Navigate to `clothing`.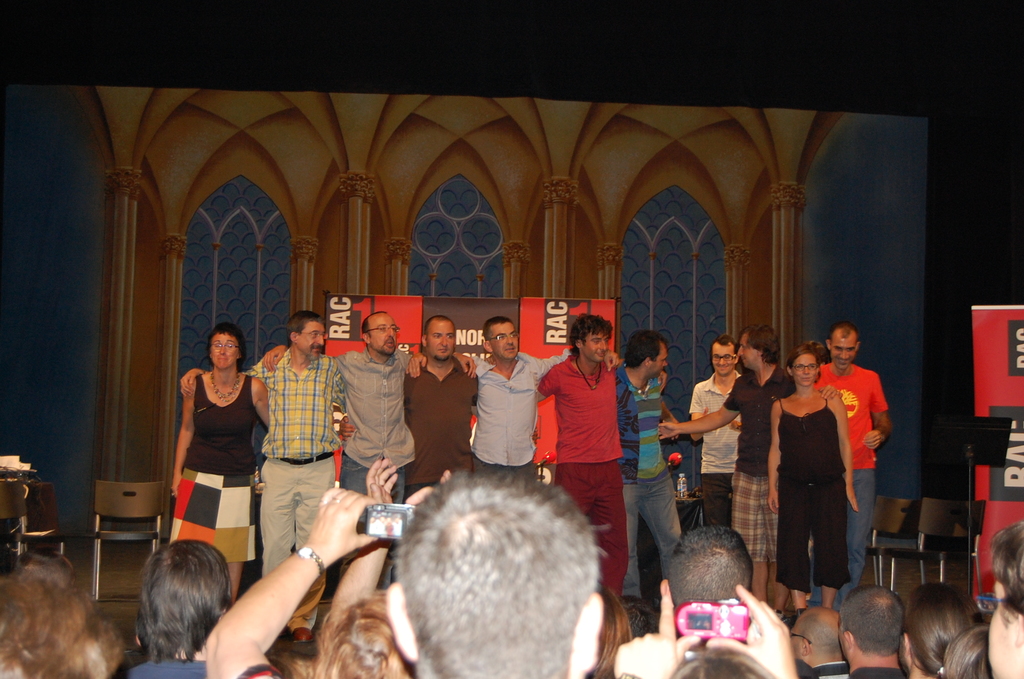
Navigation target: (x1=770, y1=396, x2=851, y2=589).
